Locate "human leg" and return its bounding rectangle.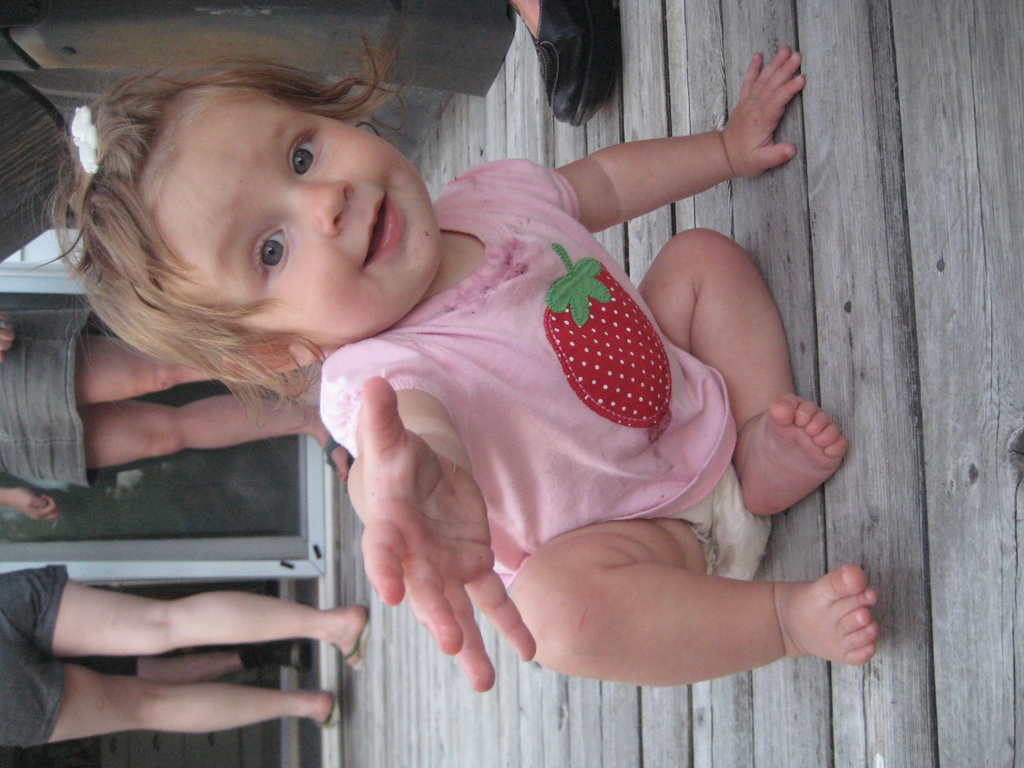
x1=26 y1=577 x2=369 y2=660.
